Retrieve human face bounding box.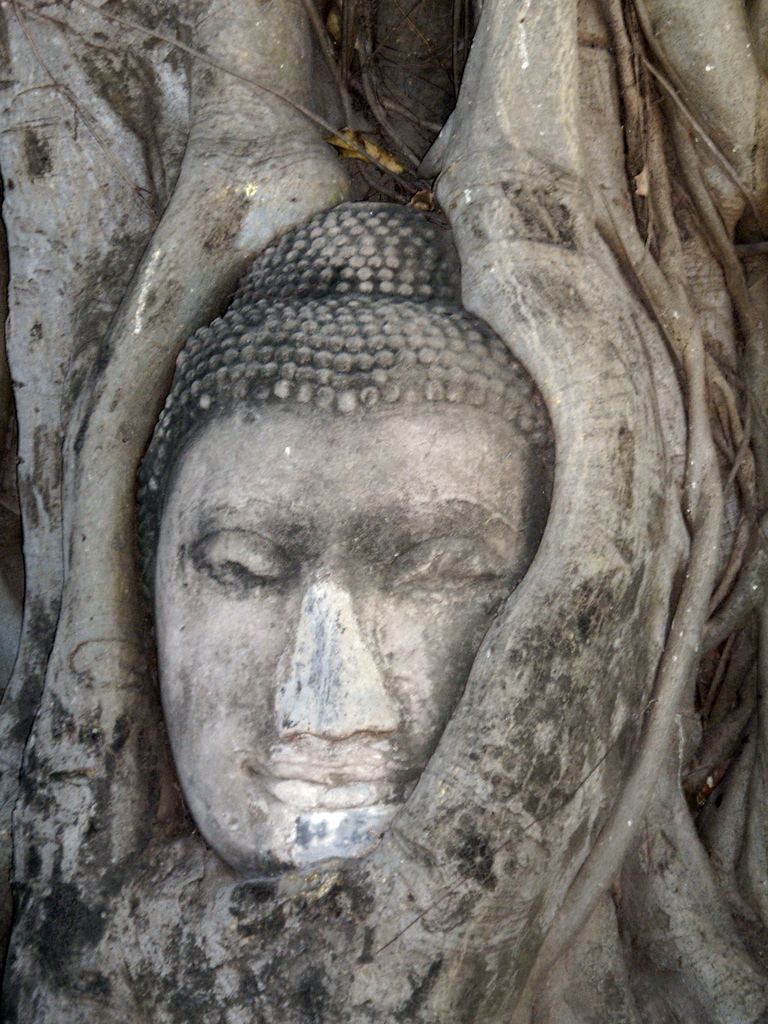
Bounding box: [x1=139, y1=389, x2=556, y2=884].
